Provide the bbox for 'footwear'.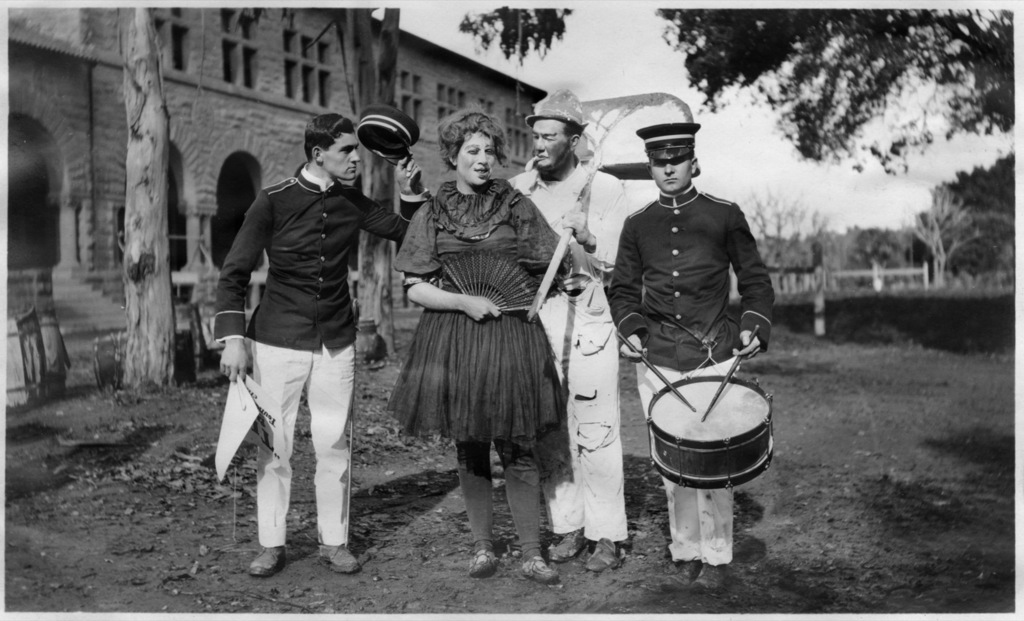
box(542, 526, 593, 565).
